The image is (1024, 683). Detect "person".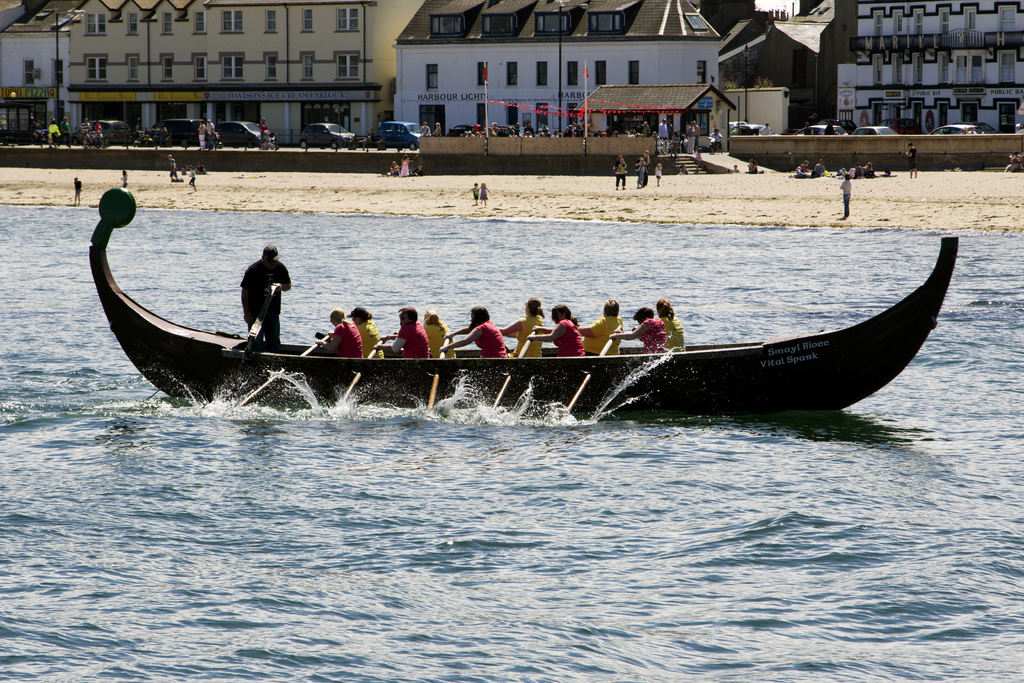
Detection: [317,309,359,353].
